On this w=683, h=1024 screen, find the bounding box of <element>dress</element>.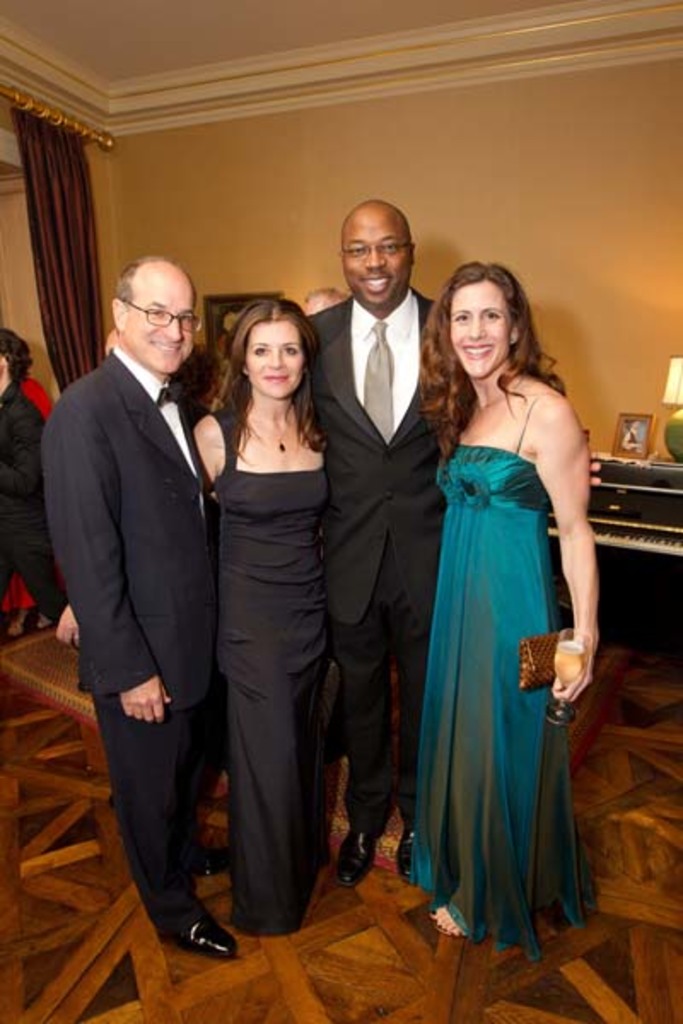
Bounding box: box=[400, 394, 599, 963].
